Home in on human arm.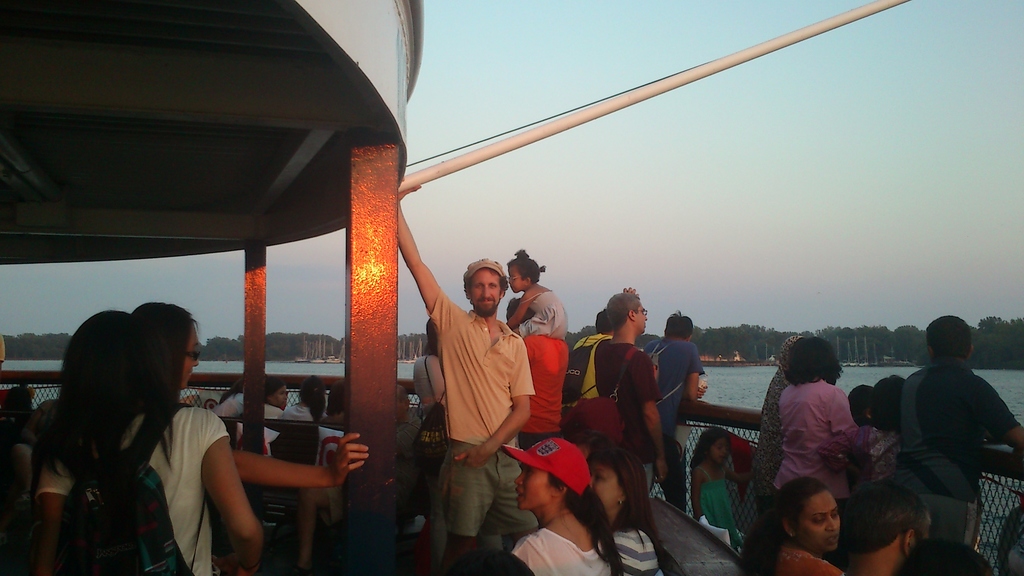
Homed in at <bbox>394, 182, 461, 330</bbox>.
